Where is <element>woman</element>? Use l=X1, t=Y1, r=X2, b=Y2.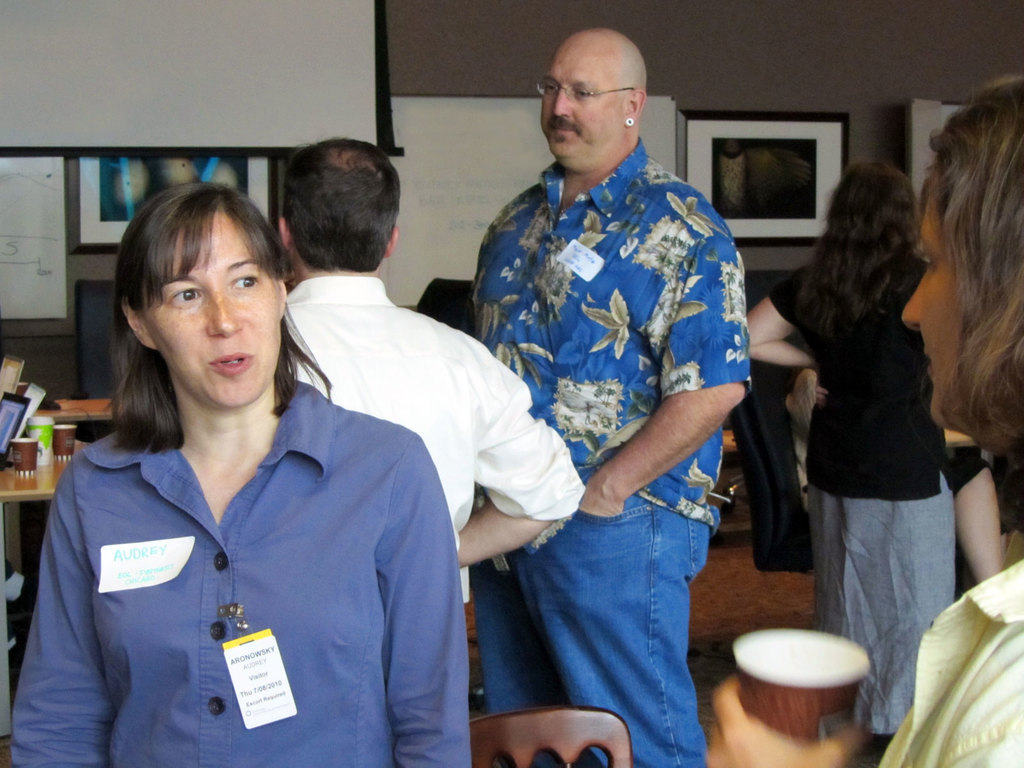
l=742, t=159, r=1004, b=742.
